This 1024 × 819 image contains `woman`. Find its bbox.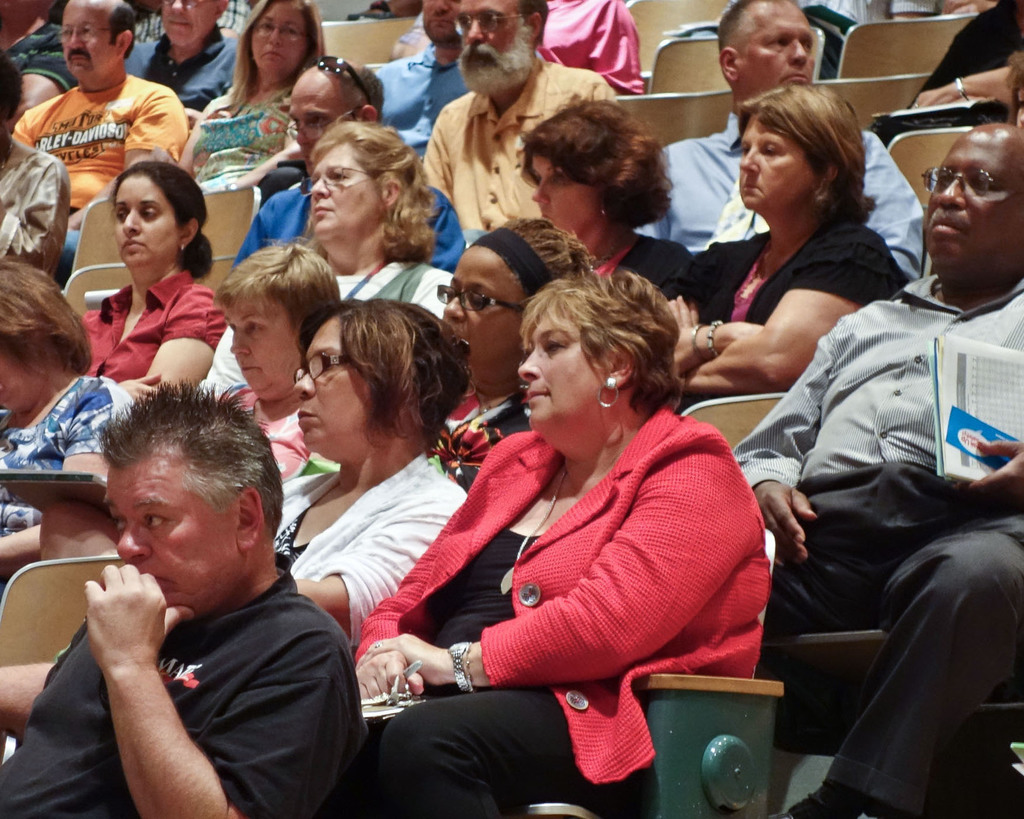
[76, 157, 230, 410].
